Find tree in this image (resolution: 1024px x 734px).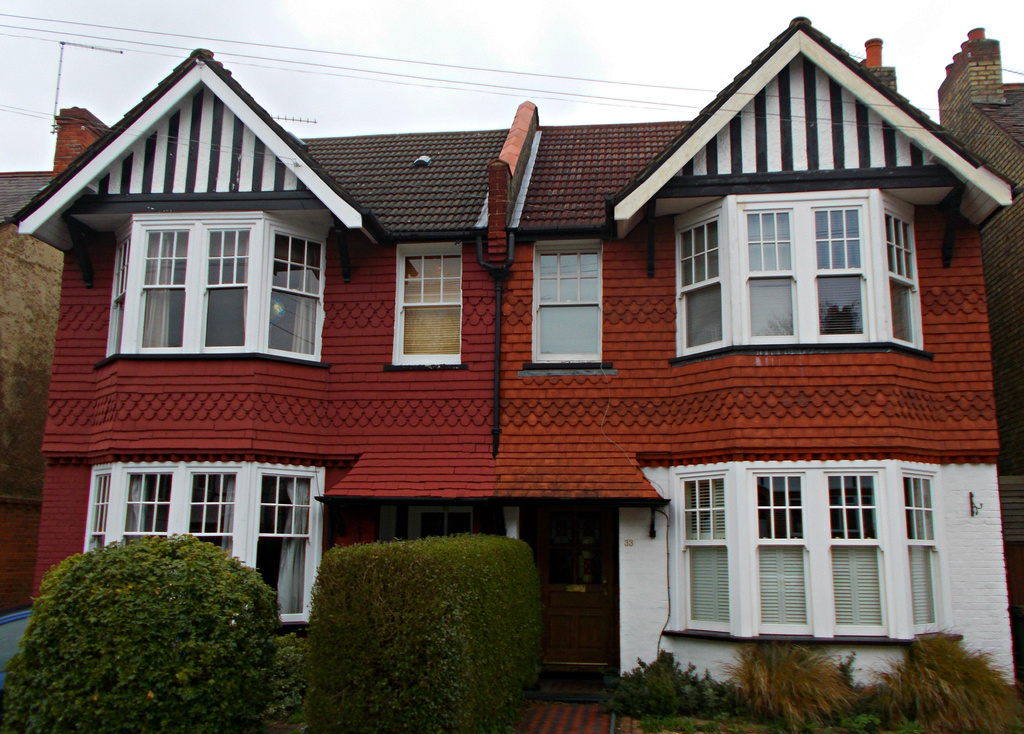
bbox=(0, 534, 278, 733).
